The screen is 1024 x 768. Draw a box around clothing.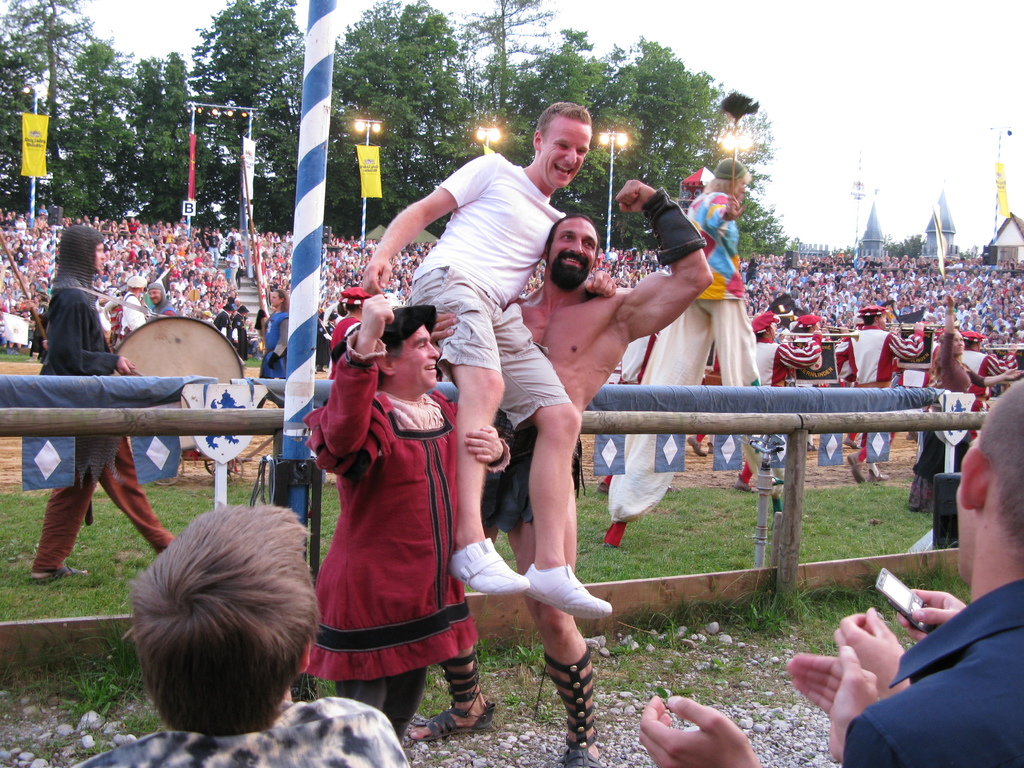
left=256, top=303, right=296, bottom=404.
